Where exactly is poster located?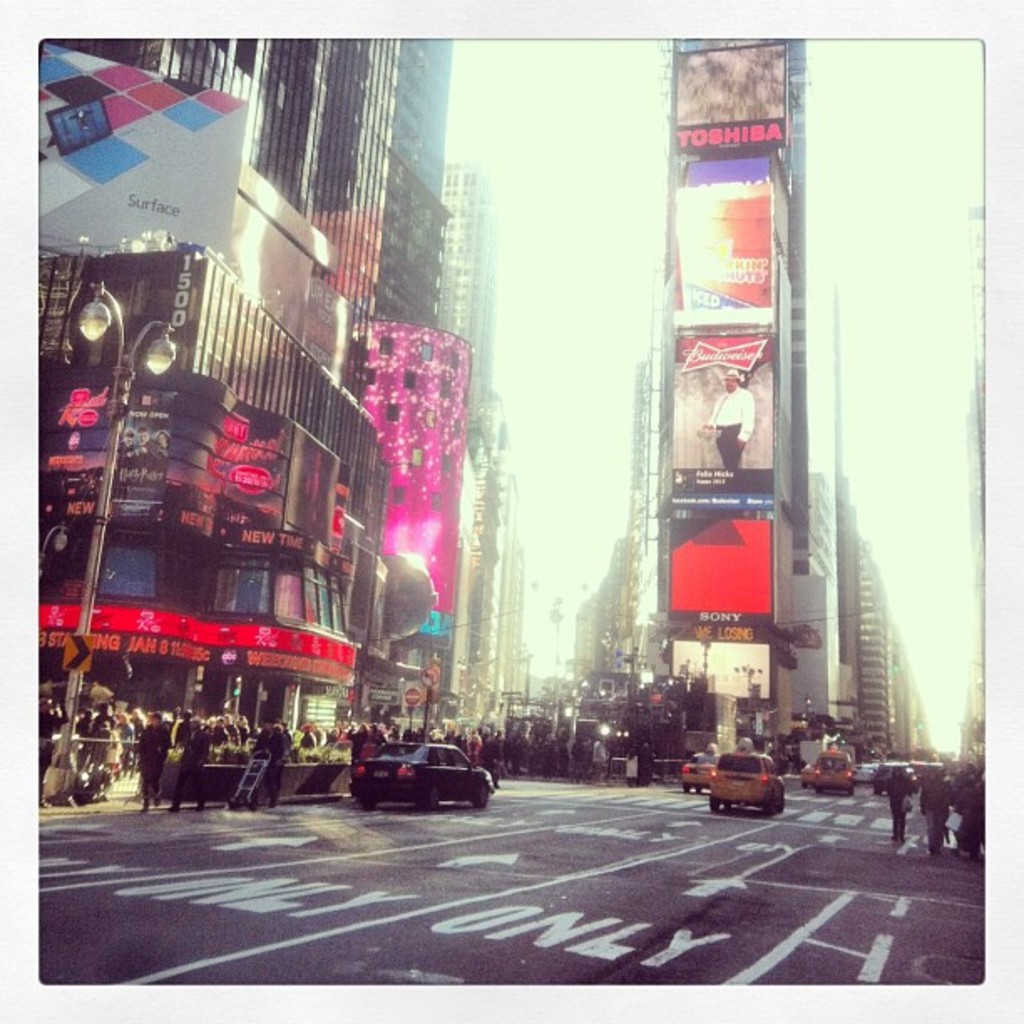
Its bounding box is crop(674, 151, 776, 326).
